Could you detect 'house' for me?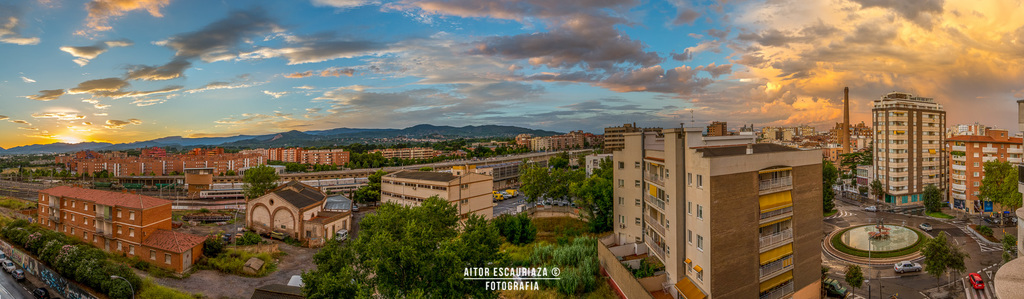
Detection result: region(231, 174, 355, 243).
